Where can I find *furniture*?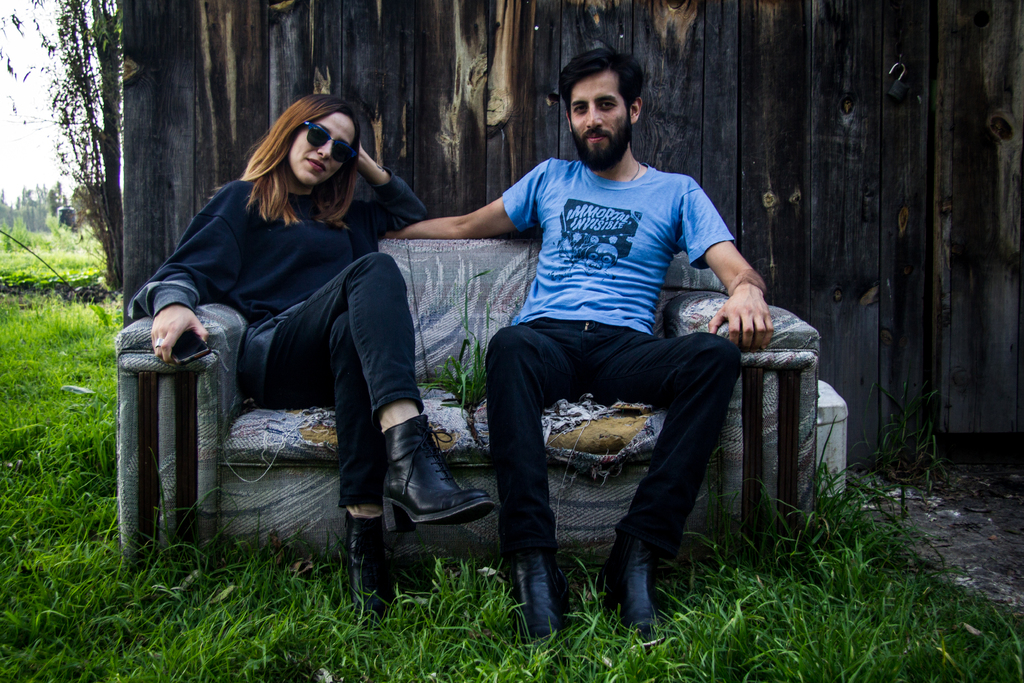
You can find it at Rect(116, 237, 821, 562).
